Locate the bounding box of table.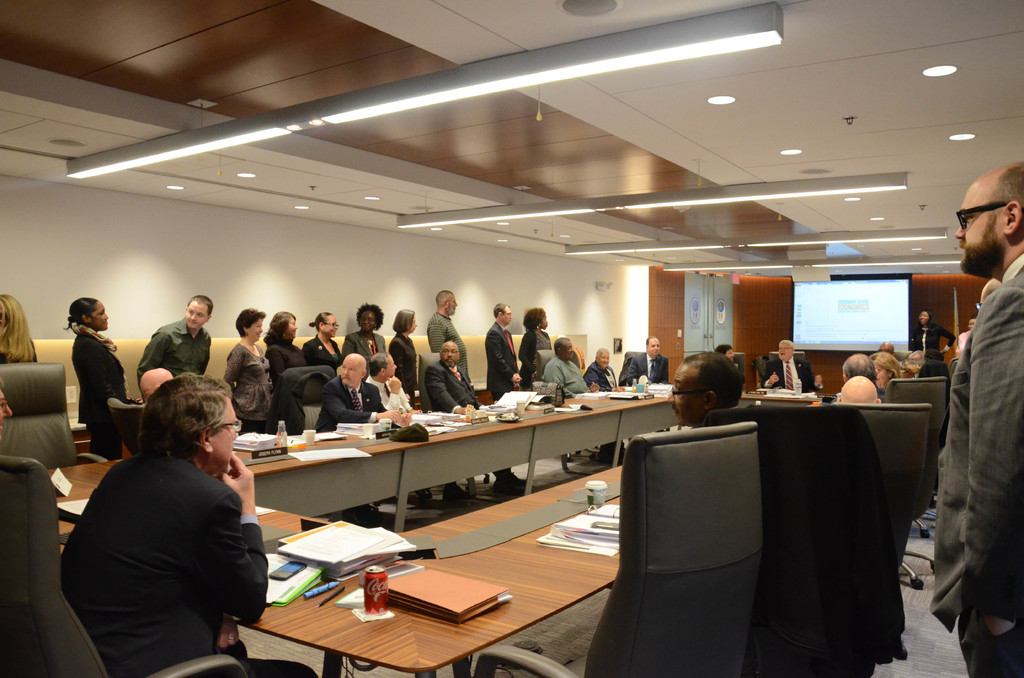
Bounding box: (x1=22, y1=372, x2=740, y2=677).
